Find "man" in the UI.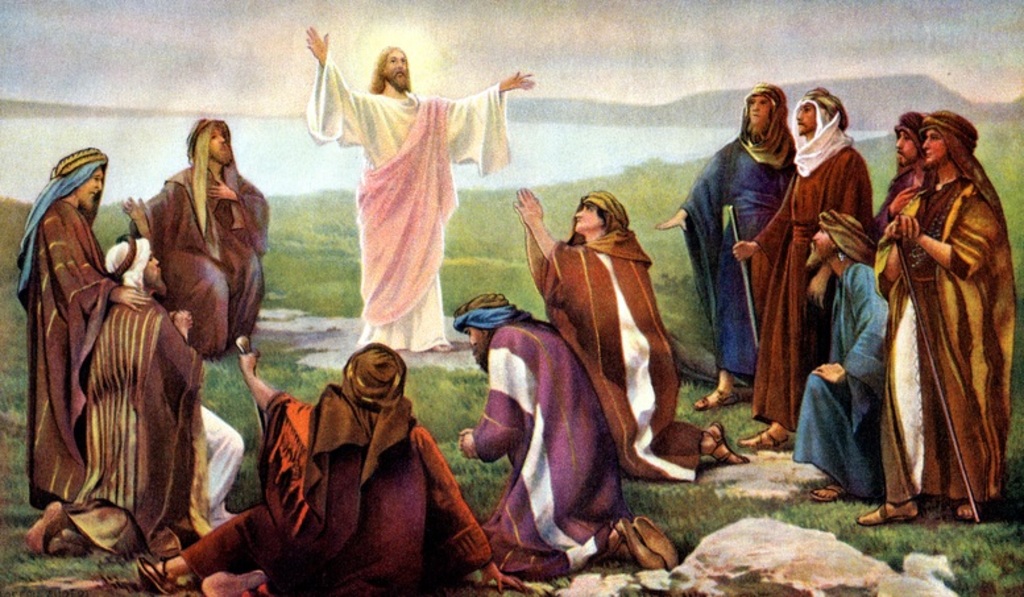
UI element at box=[729, 87, 874, 456].
